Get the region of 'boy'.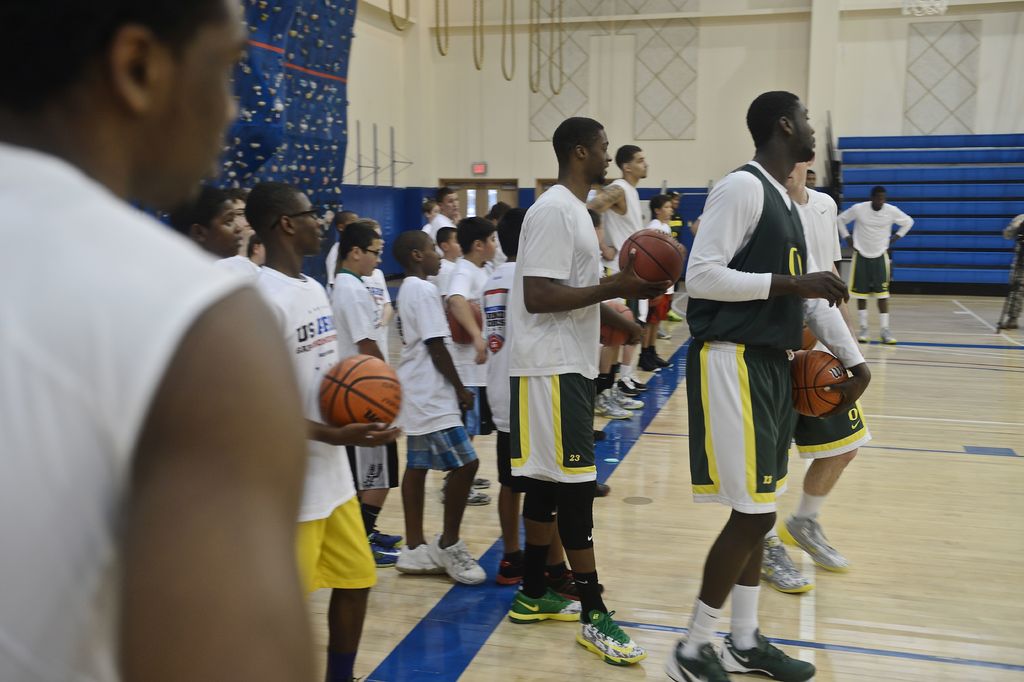
<box>163,182,243,260</box>.
